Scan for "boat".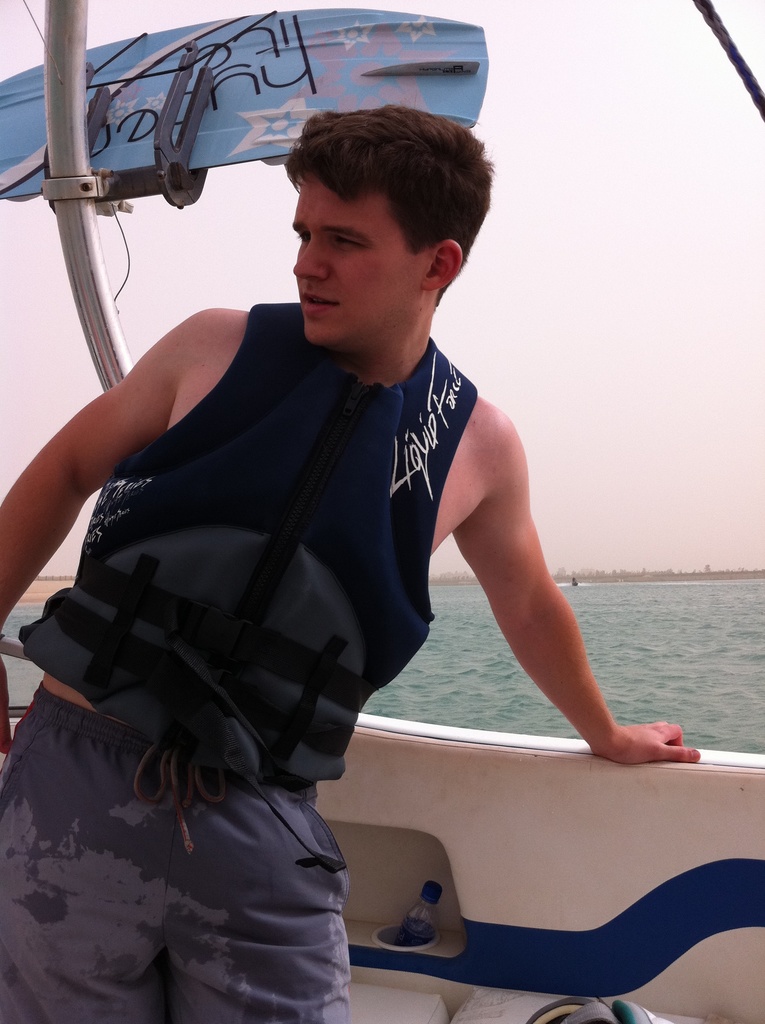
Scan result: [left=0, top=0, right=759, bottom=1023].
